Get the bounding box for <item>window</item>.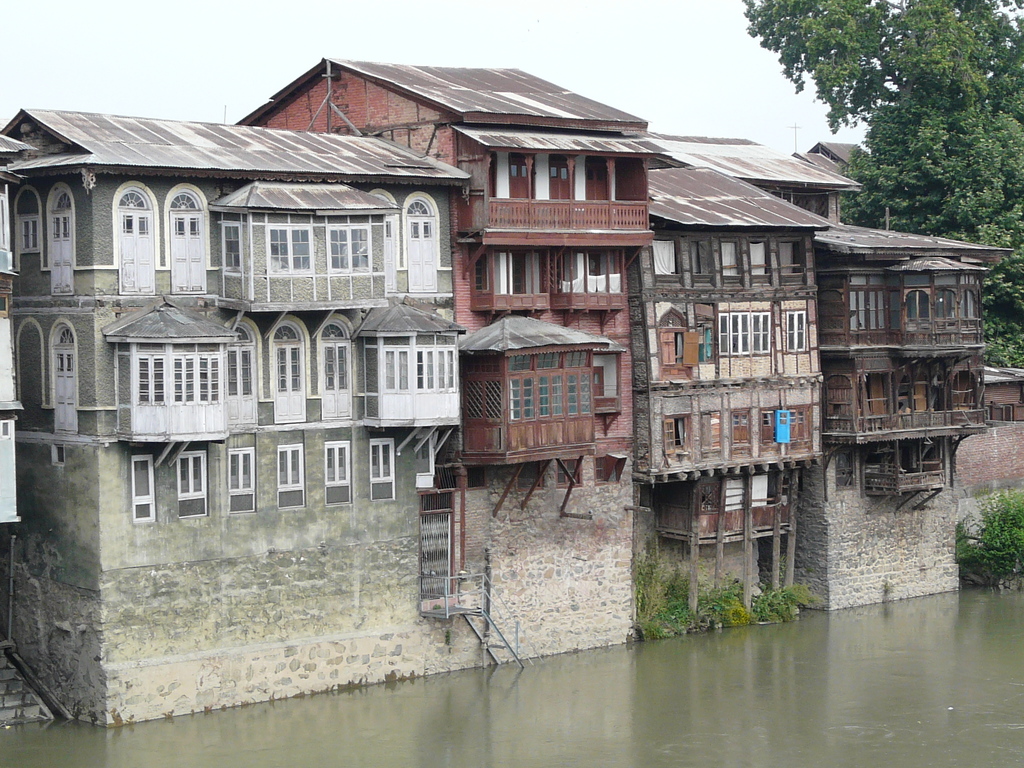
BBox(928, 284, 949, 323).
